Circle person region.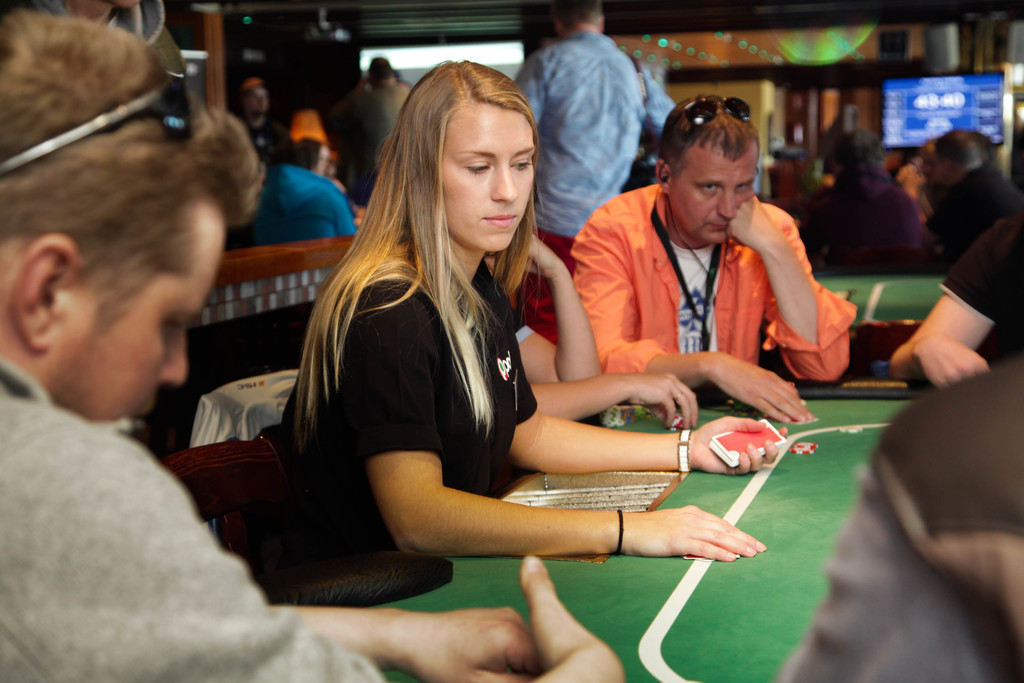
Region: select_region(223, 131, 355, 247).
